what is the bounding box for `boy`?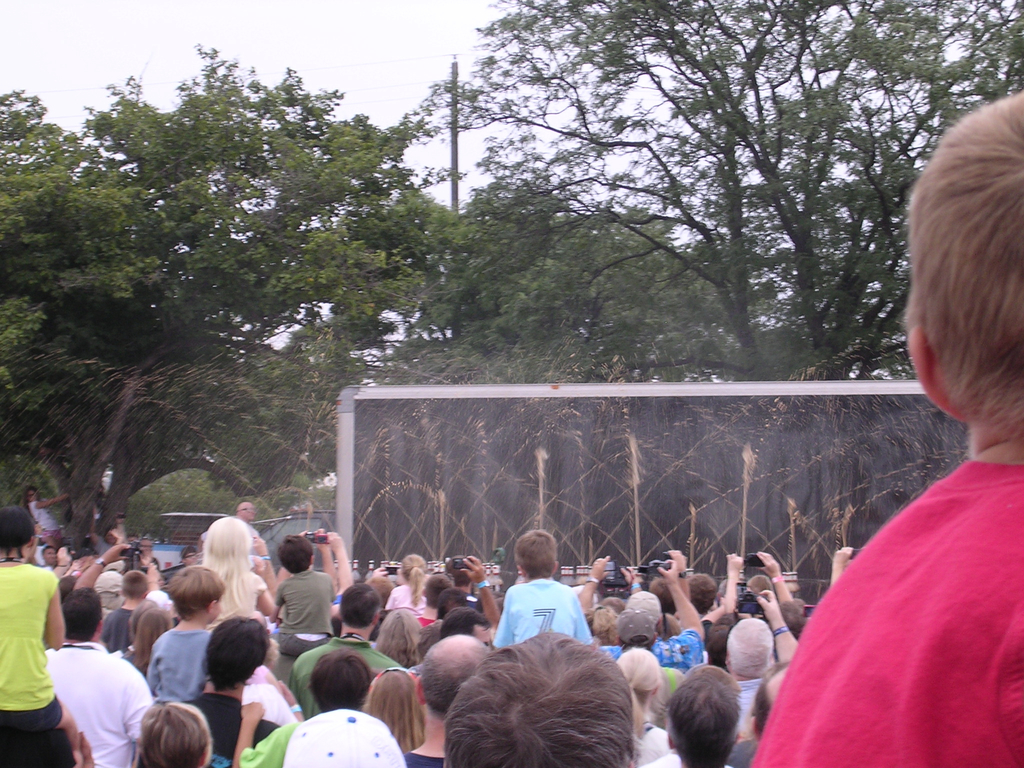
crop(756, 207, 1023, 767).
